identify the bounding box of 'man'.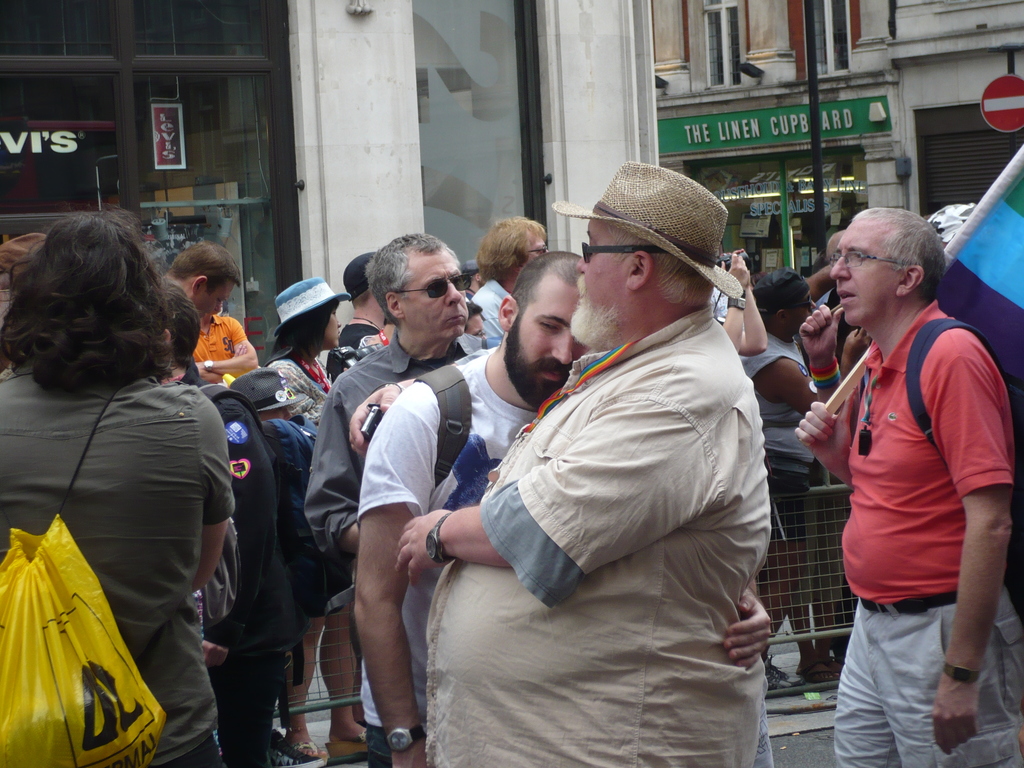
box(350, 248, 584, 767).
